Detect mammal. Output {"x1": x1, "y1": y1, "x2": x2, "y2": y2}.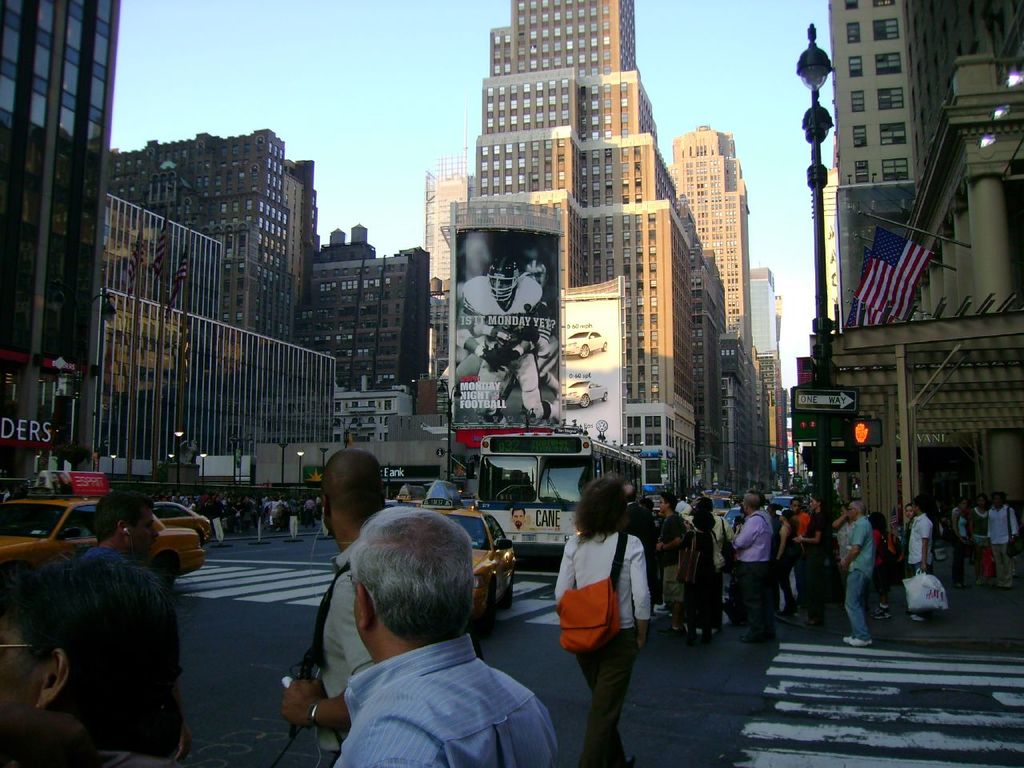
{"x1": 338, "y1": 506, "x2": 561, "y2": 767}.
